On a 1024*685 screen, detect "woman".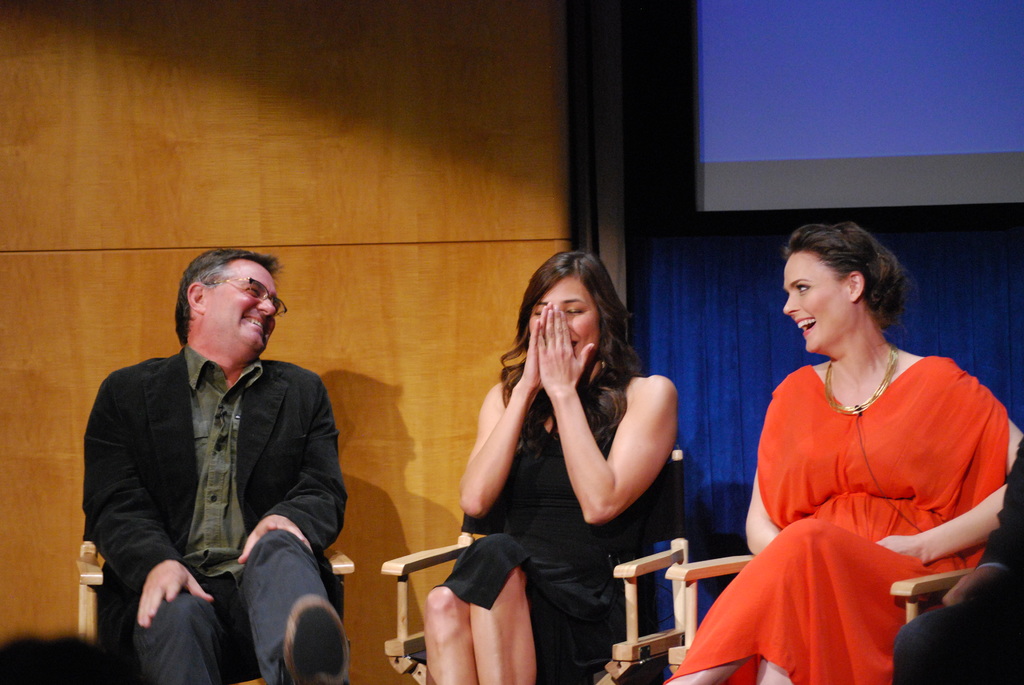
left=422, top=250, right=675, bottom=684.
